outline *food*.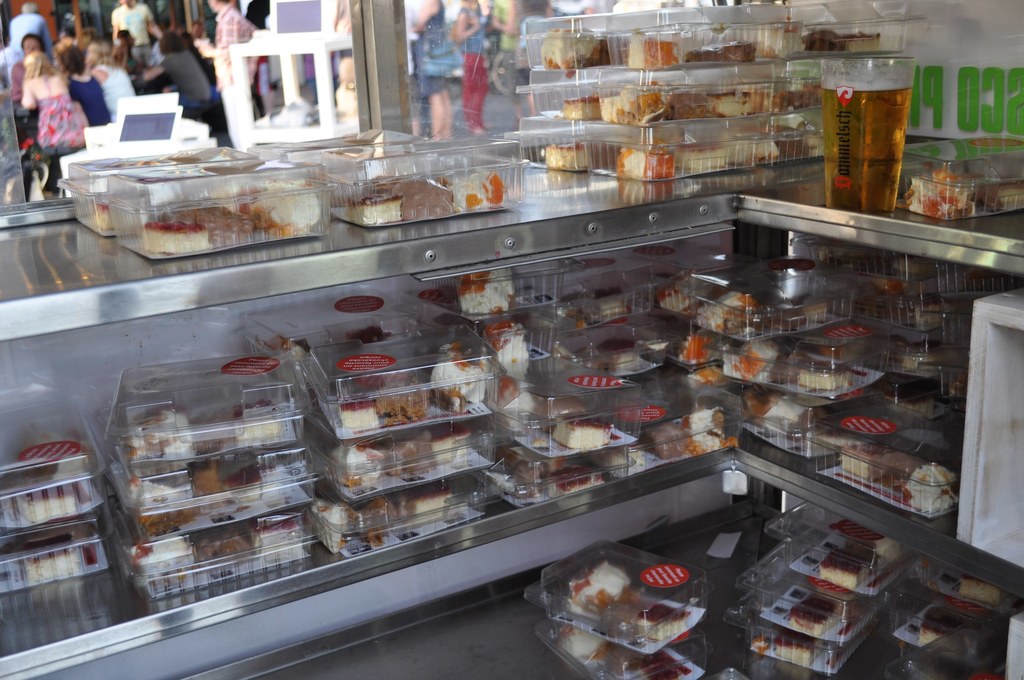
Outline: <box>771,626,828,670</box>.
